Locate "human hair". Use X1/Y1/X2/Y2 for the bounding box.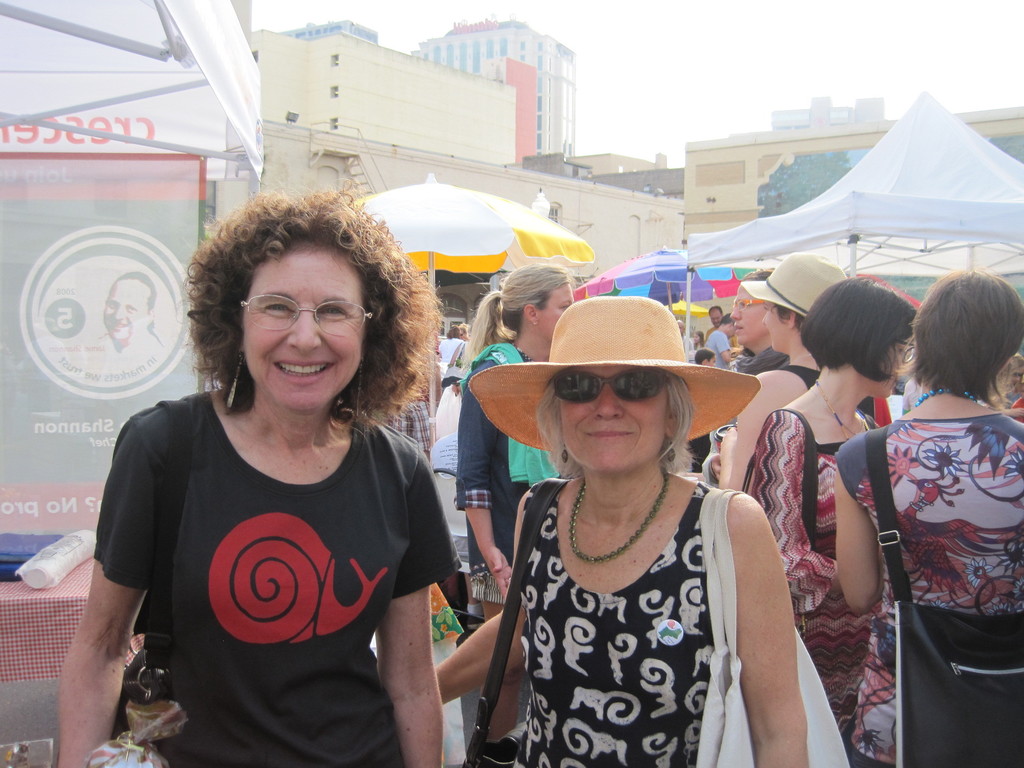
785/278/925/392.
